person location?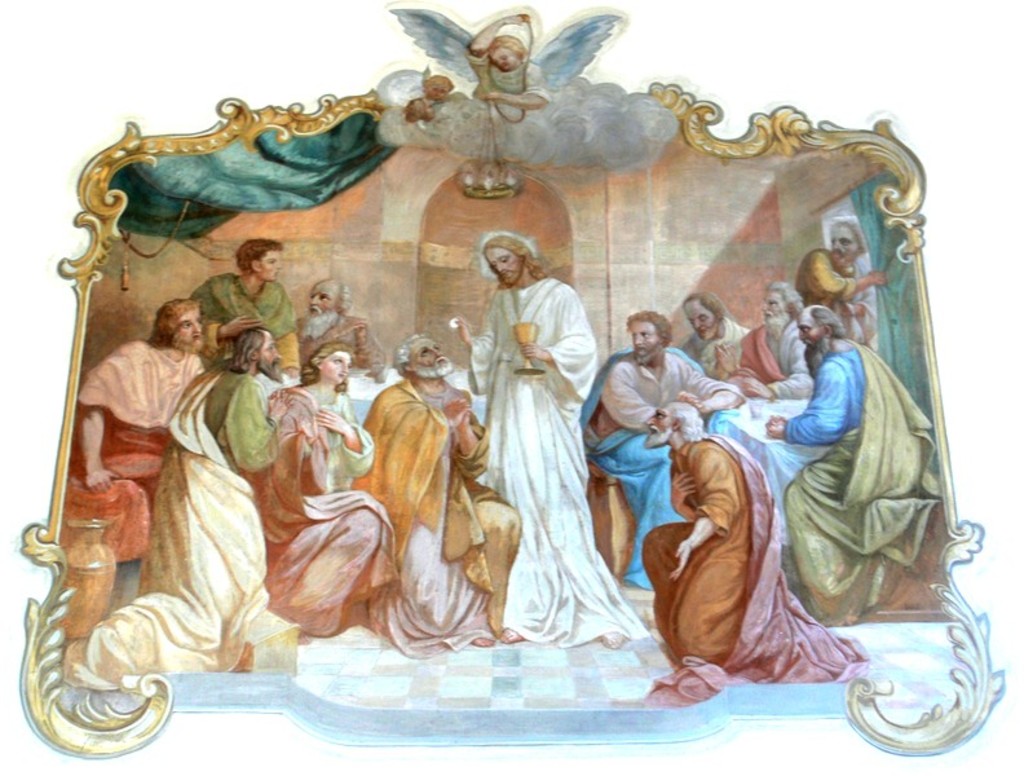
(65, 238, 269, 735)
